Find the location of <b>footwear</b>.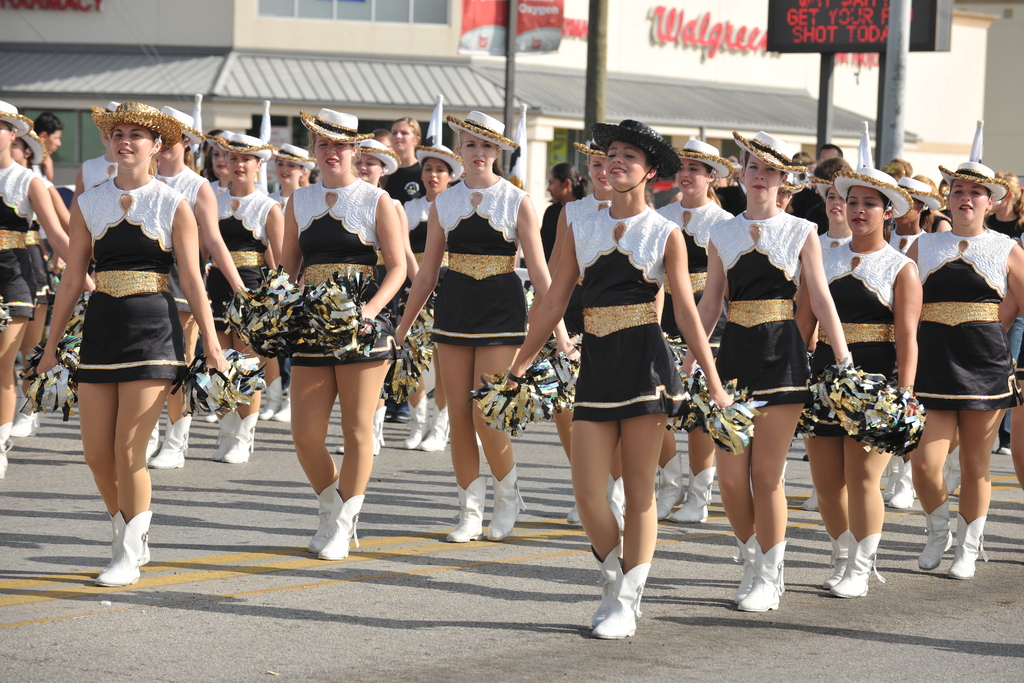
Location: bbox(879, 452, 915, 506).
